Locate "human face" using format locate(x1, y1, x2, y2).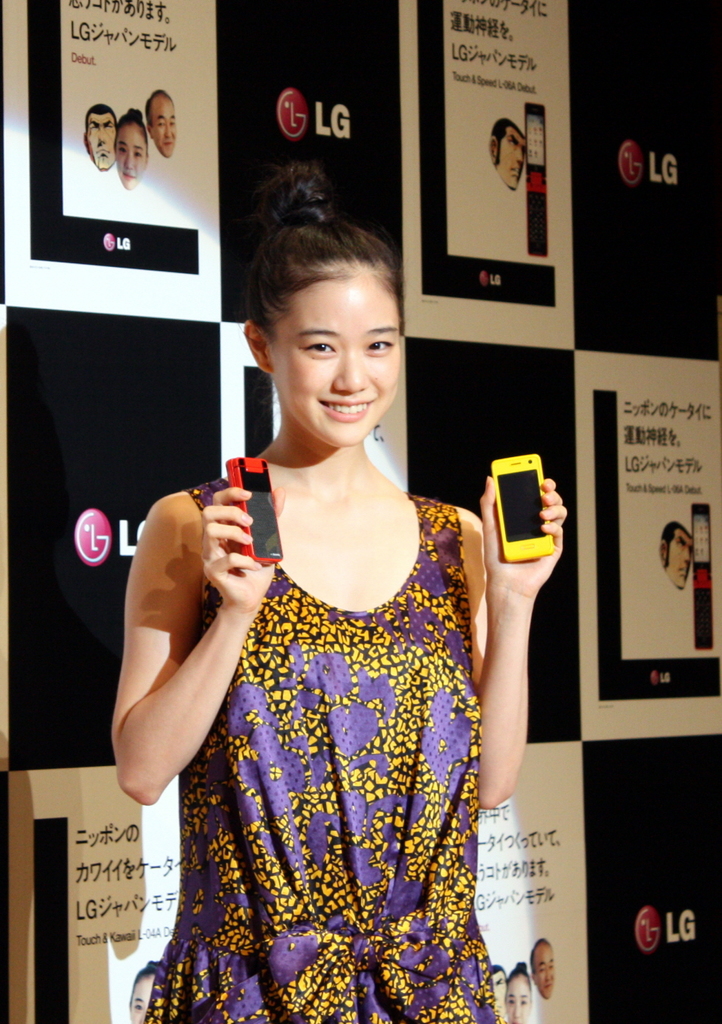
locate(128, 977, 153, 1023).
